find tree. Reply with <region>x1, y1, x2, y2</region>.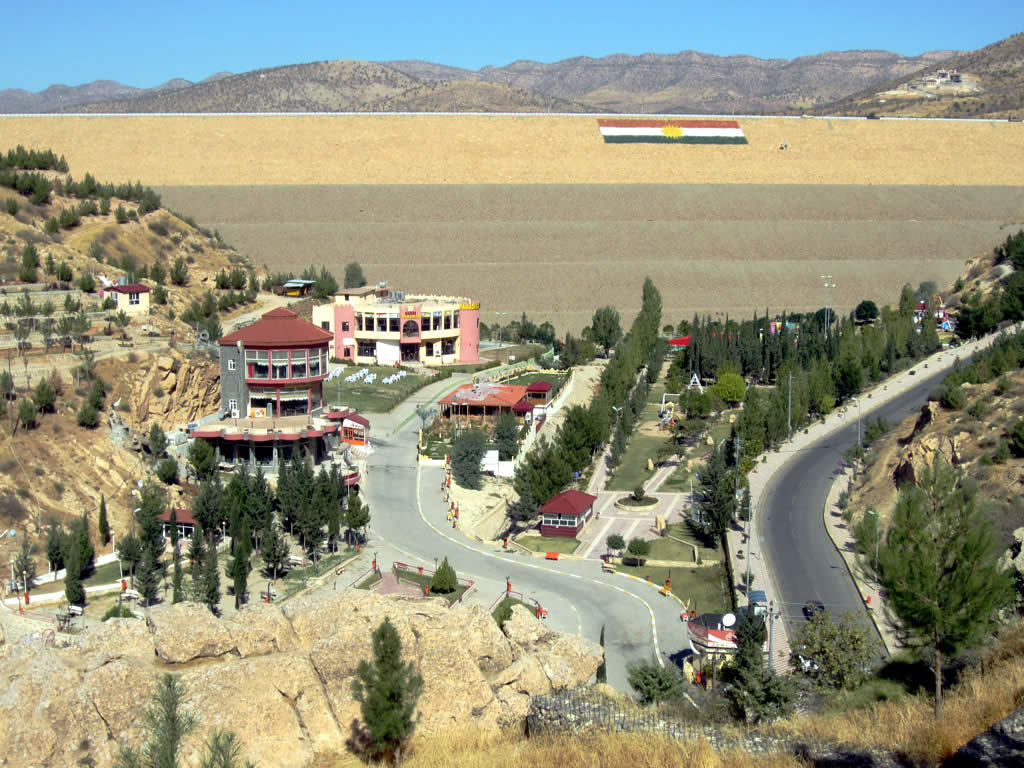
<region>232, 265, 256, 294</region>.
